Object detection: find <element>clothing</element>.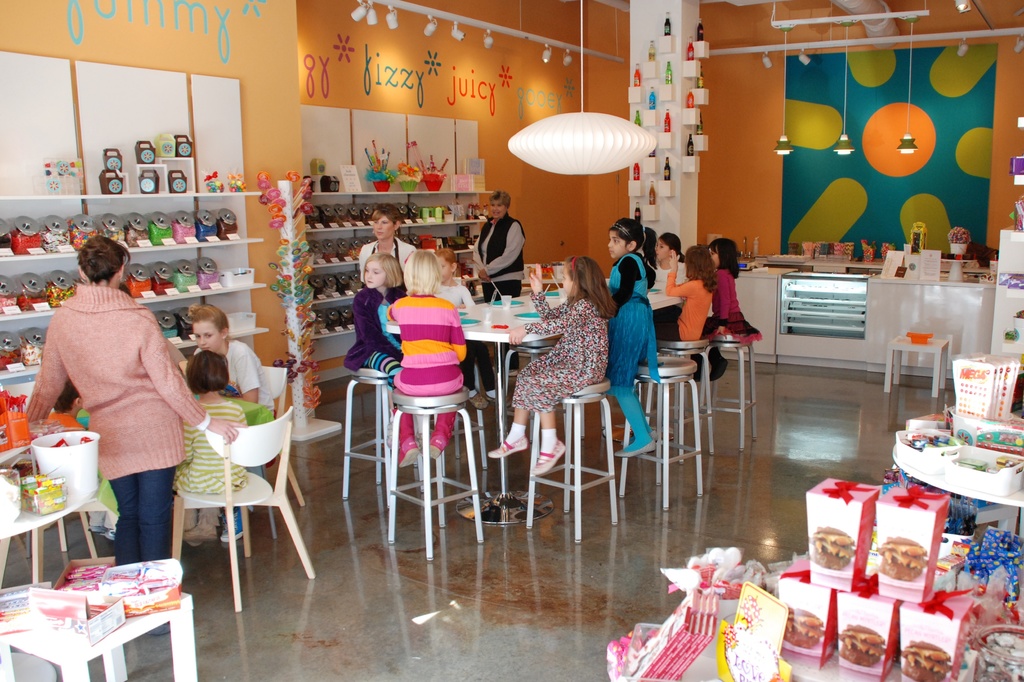
[x1=358, y1=231, x2=415, y2=294].
